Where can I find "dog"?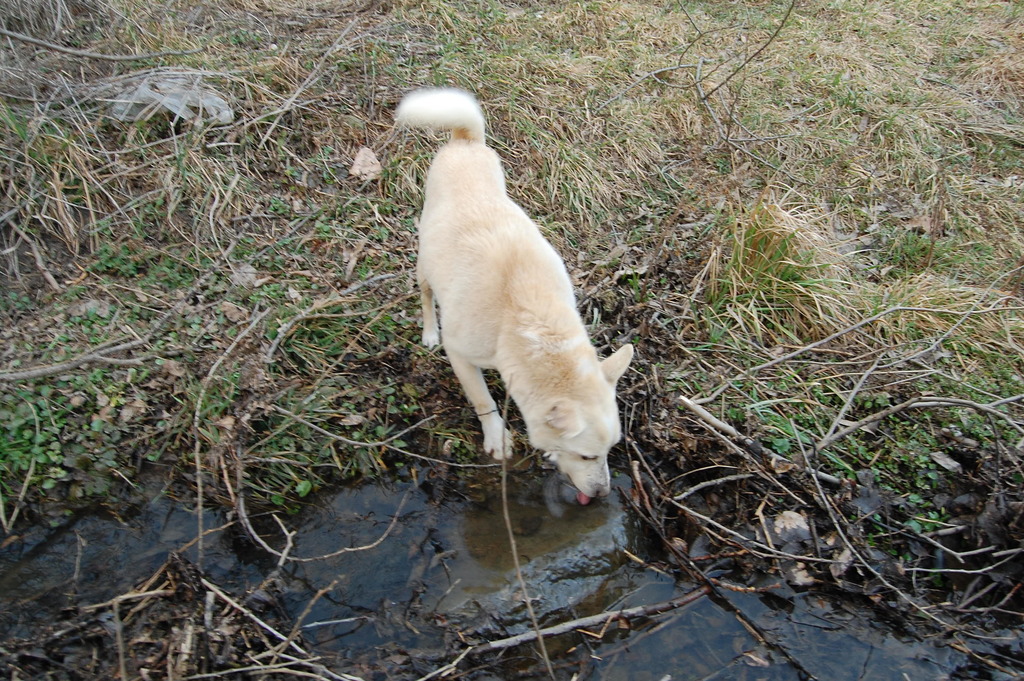
You can find it at (left=388, top=88, right=635, bottom=504).
